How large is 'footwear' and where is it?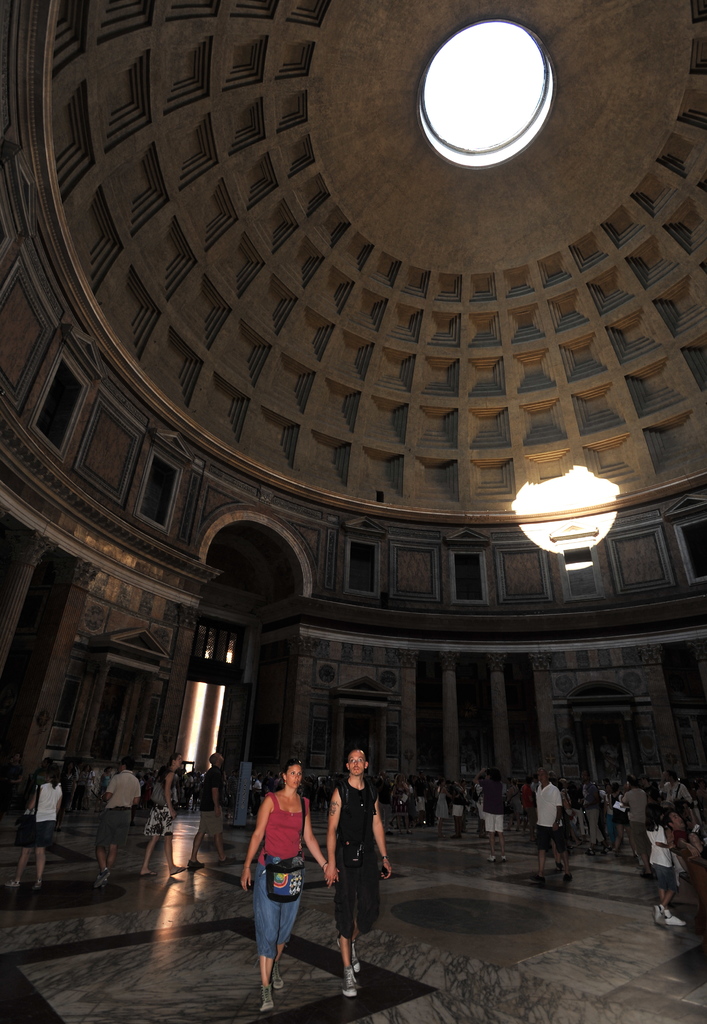
Bounding box: Rect(662, 914, 684, 928).
